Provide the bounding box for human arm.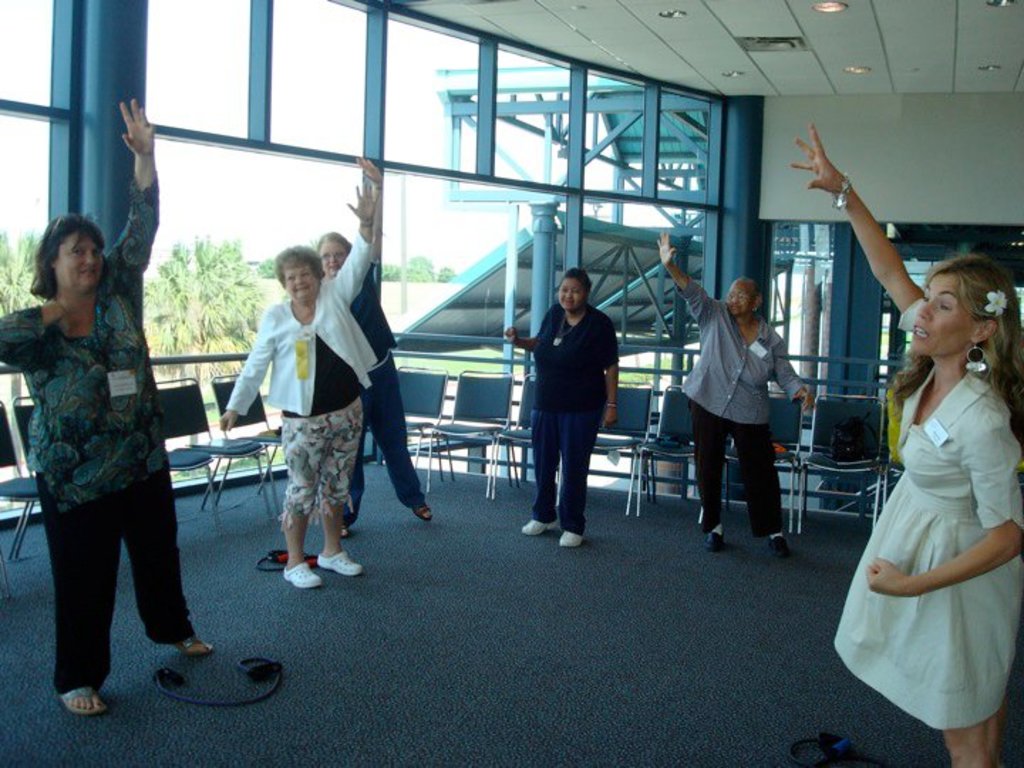
{"x1": 353, "y1": 151, "x2": 388, "y2": 262}.
